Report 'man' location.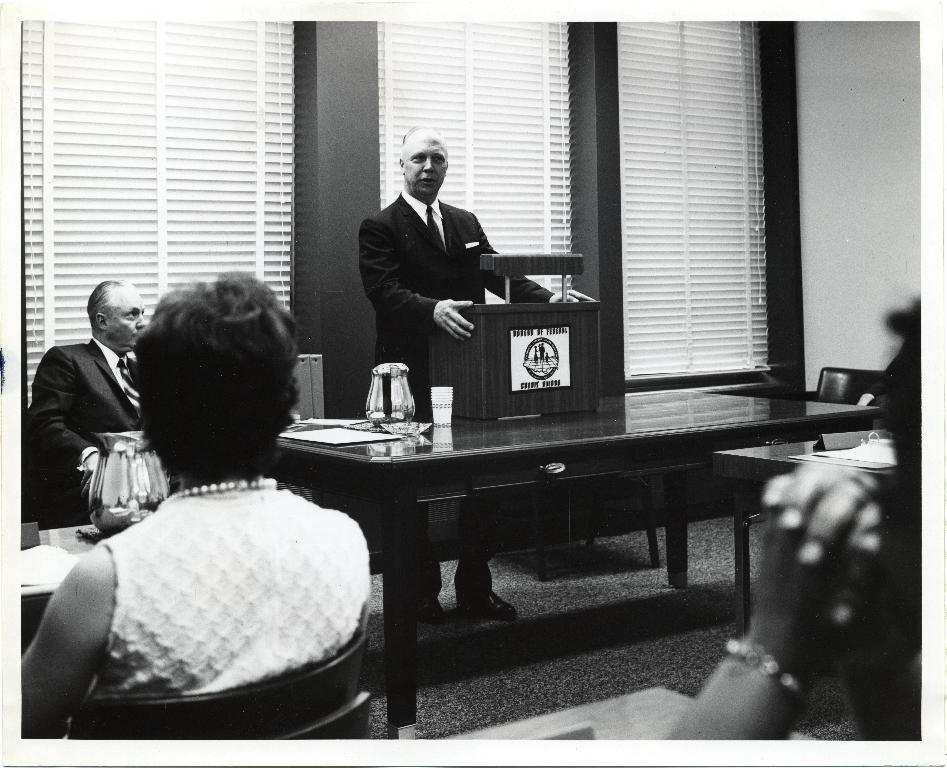
Report: x1=358 y1=124 x2=594 y2=625.
